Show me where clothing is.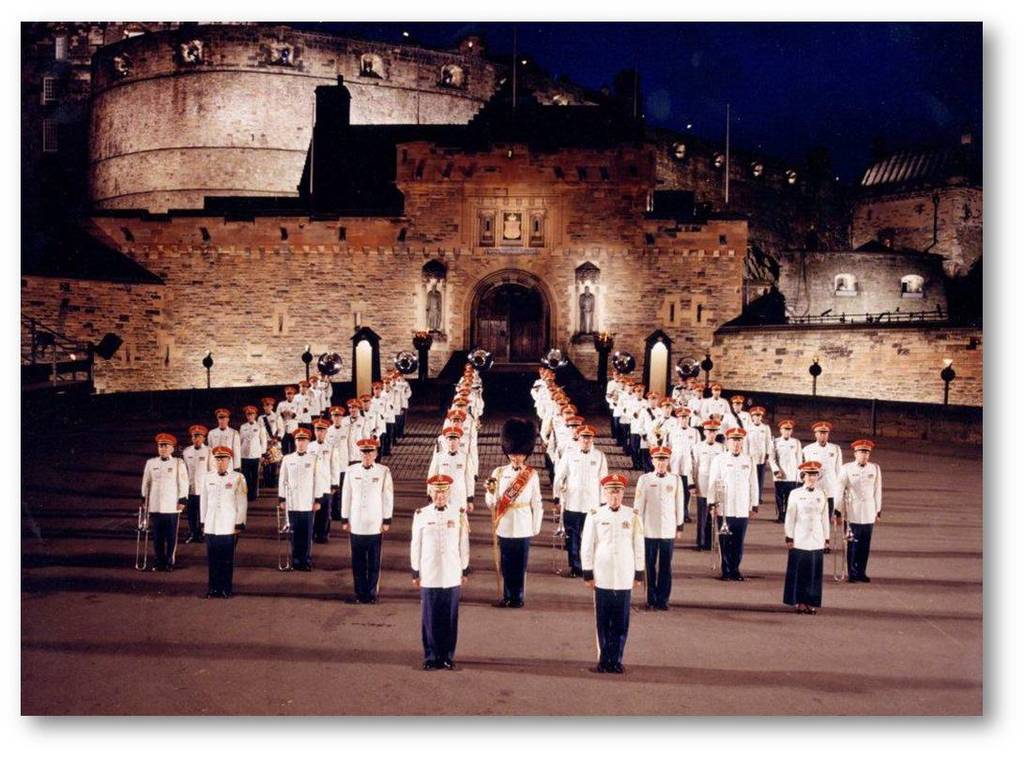
clothing is at (x1=265, y1=411, x2=291, y2=450).
